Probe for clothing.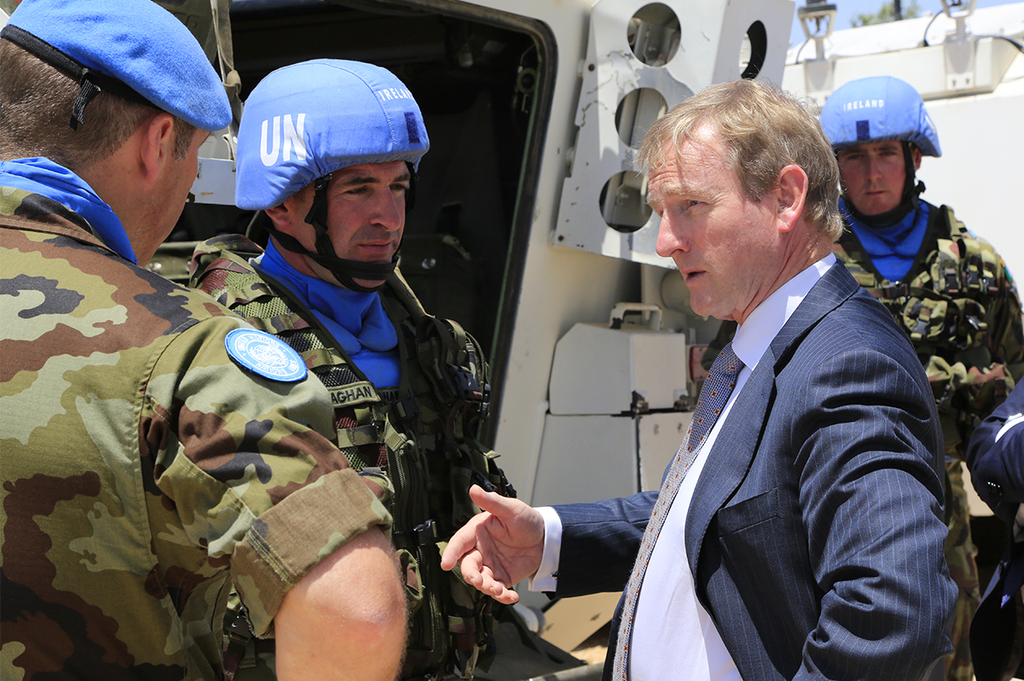
Probe result: 187:232:588:680.
